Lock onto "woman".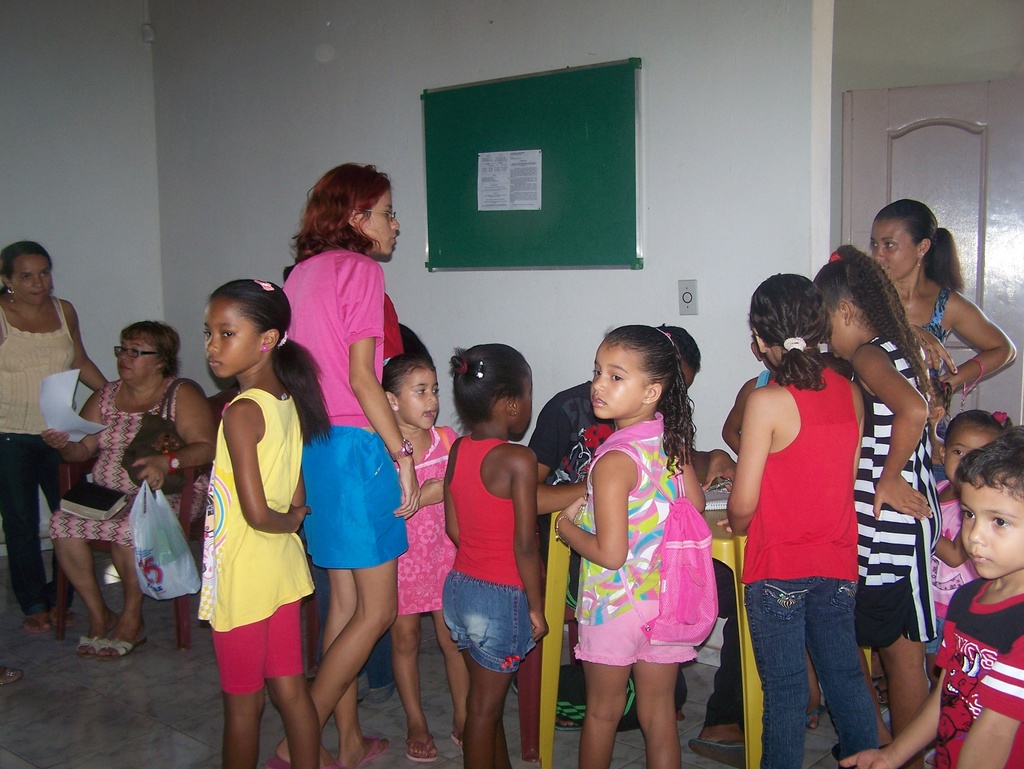
Locked: 40, 319, 219, 665.
